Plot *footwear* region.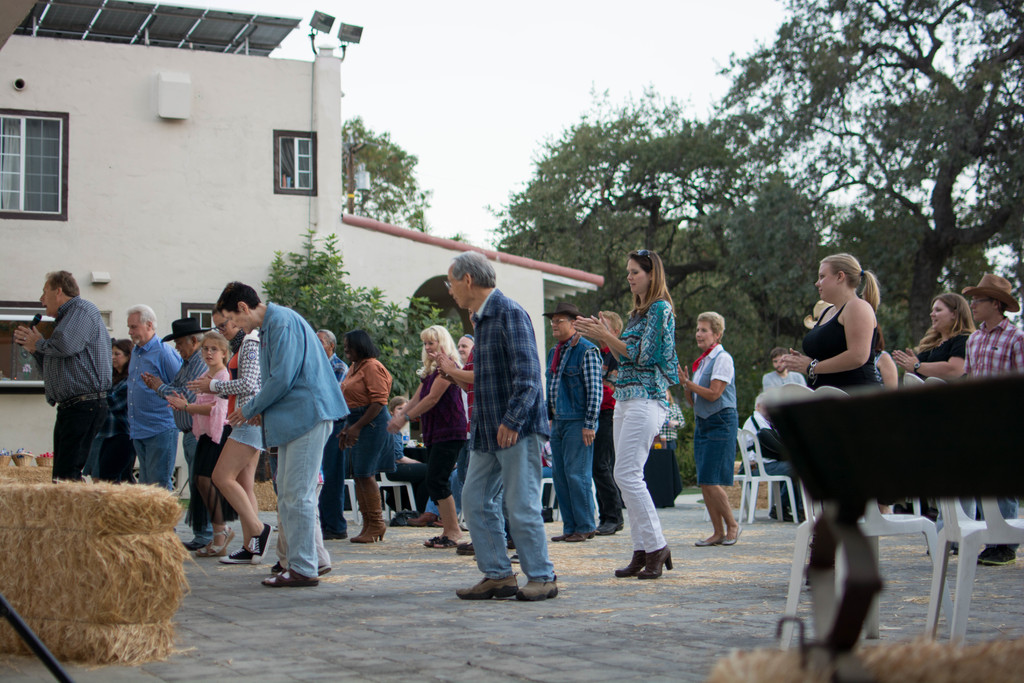
Plotted at bbox=(317, 564, 332, 575).
